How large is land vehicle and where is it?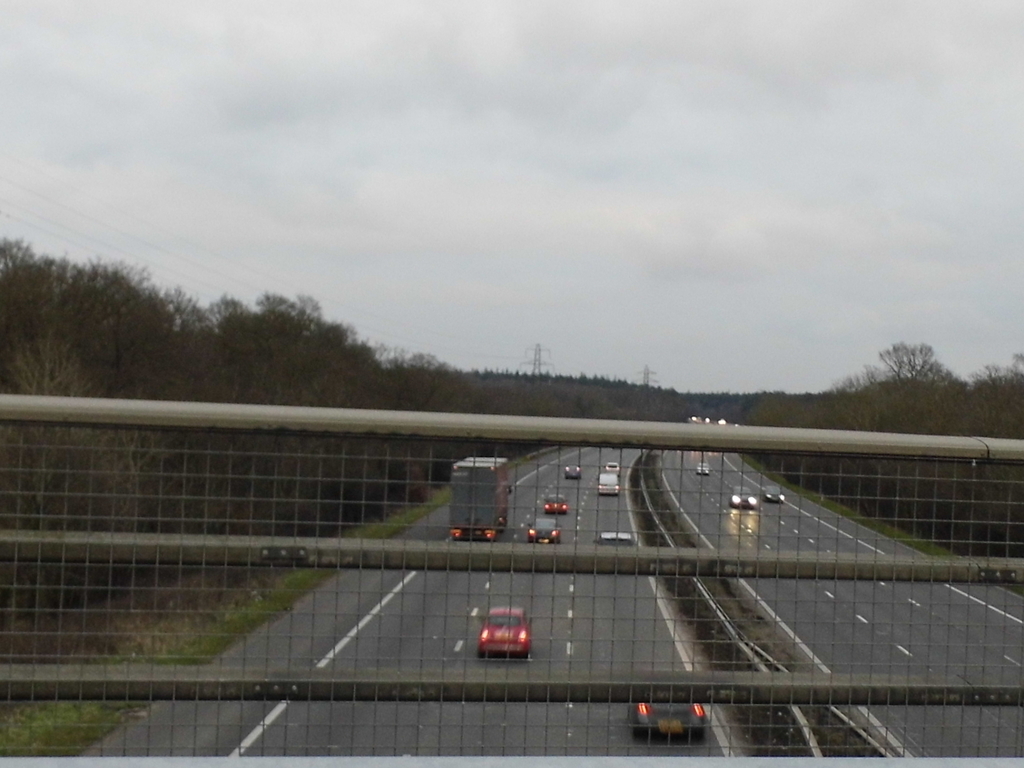
Bounding box: <bbox>478, 603, 534, 661</bbox>.
